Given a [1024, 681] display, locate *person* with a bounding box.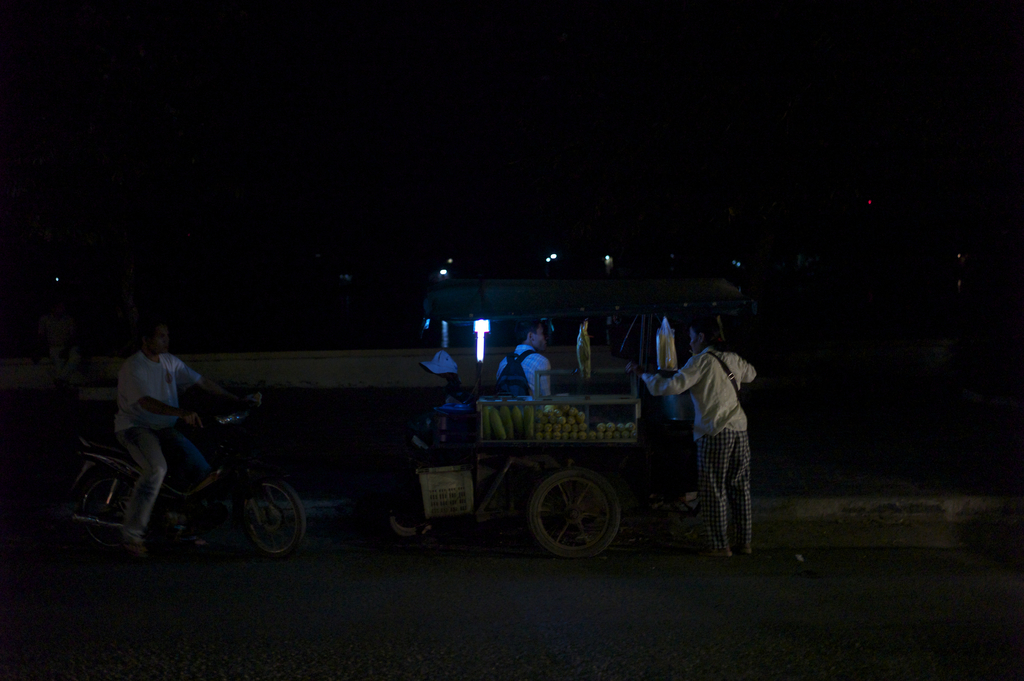
Located: [638, 313, 763, 556].
